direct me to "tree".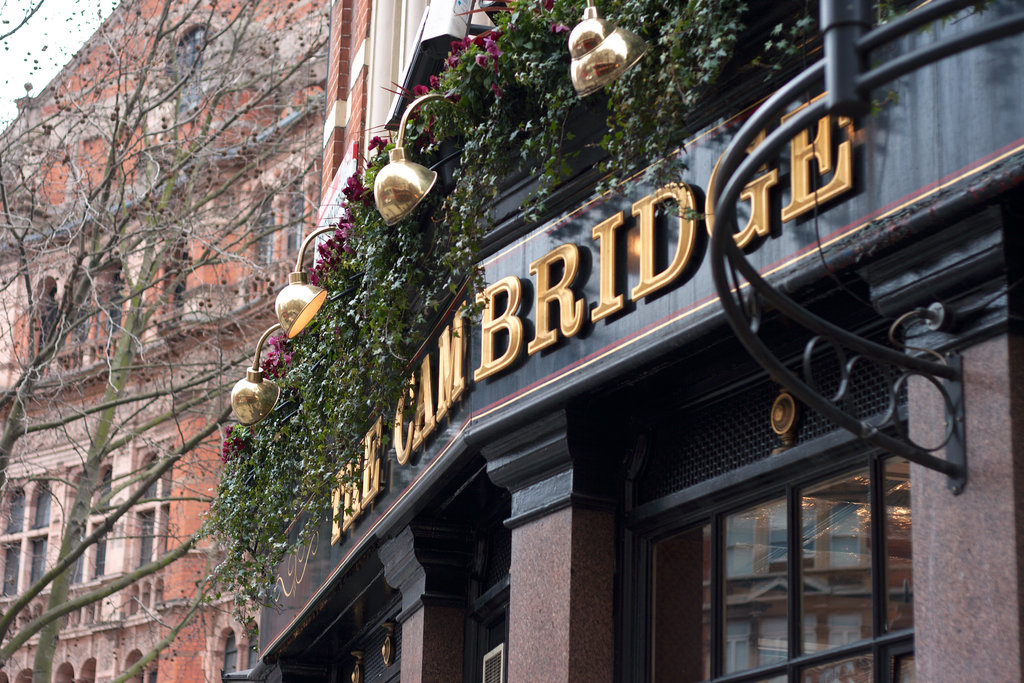
Direction: l=0, t=3, r=333, b=682.
